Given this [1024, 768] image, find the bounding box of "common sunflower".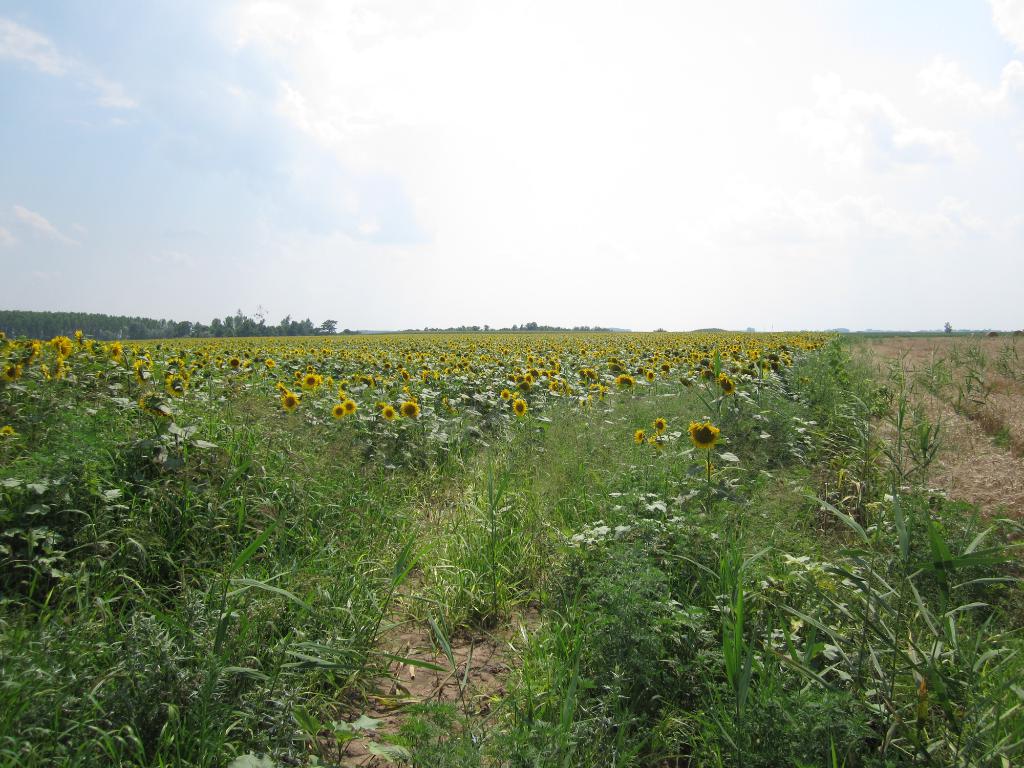
401,401,421,421.
